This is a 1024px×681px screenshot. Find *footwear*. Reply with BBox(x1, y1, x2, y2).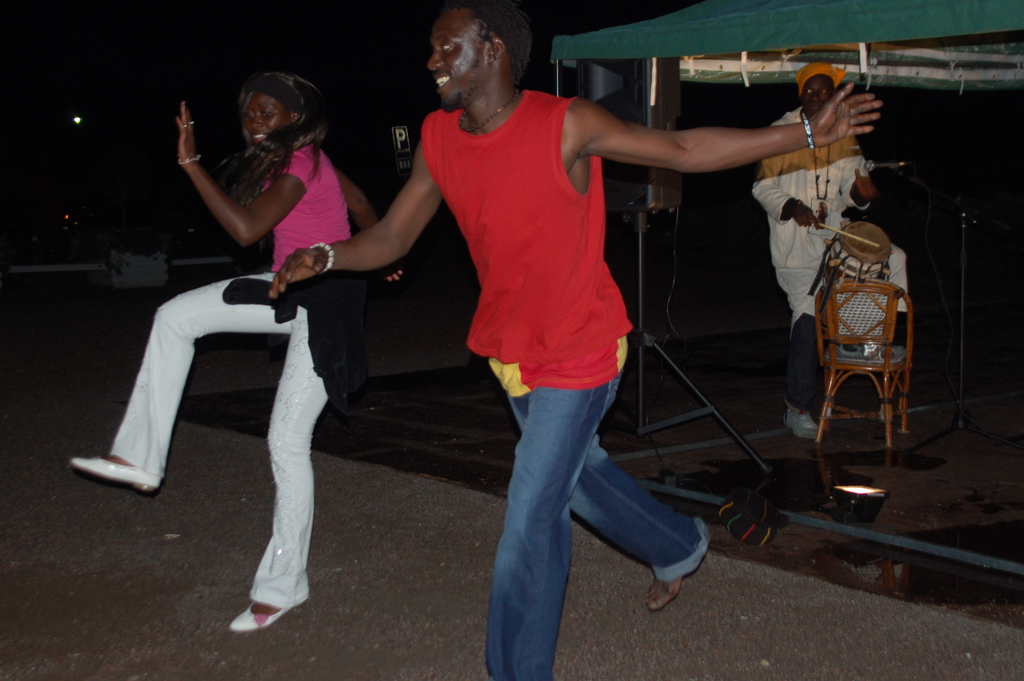
BBox(786, 413, 817, 439).
